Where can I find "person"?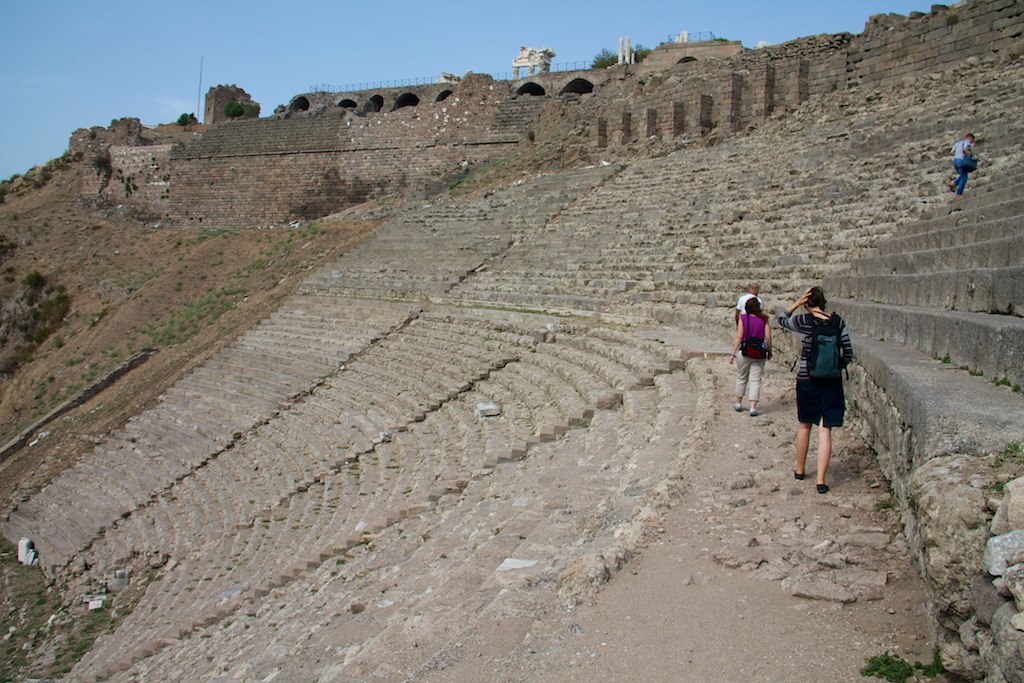
You can find it at 777,282,853,490.
